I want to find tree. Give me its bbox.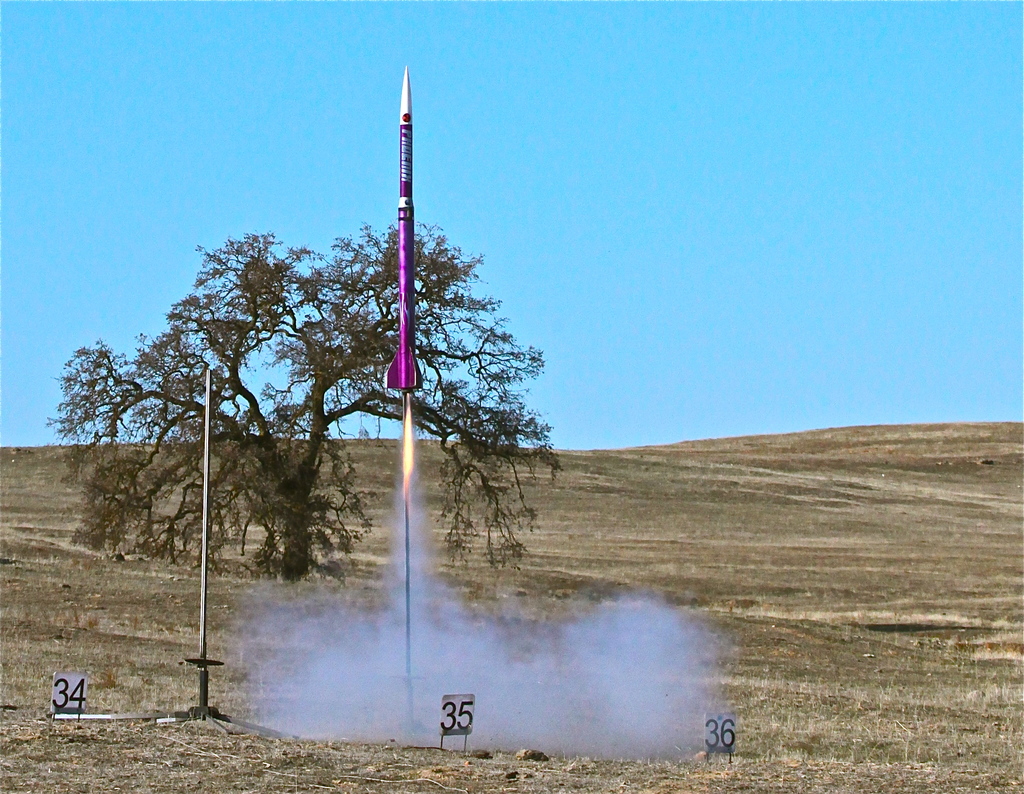
bbox(44, 214, 565, 594).
